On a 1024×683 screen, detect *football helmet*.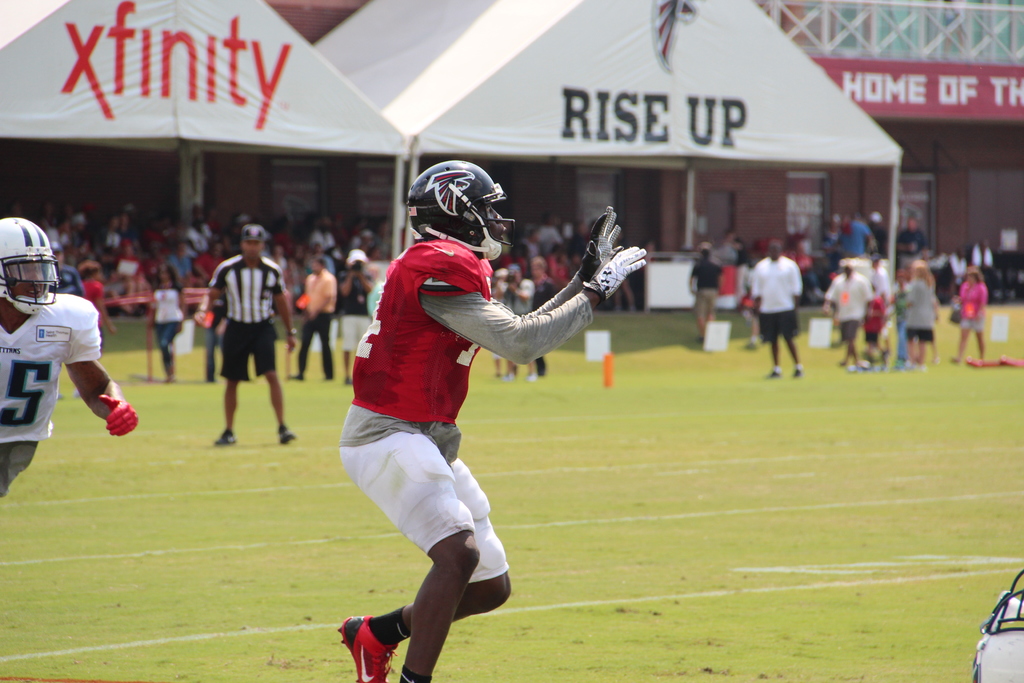
l=0, t=213, r=56, b=310.
